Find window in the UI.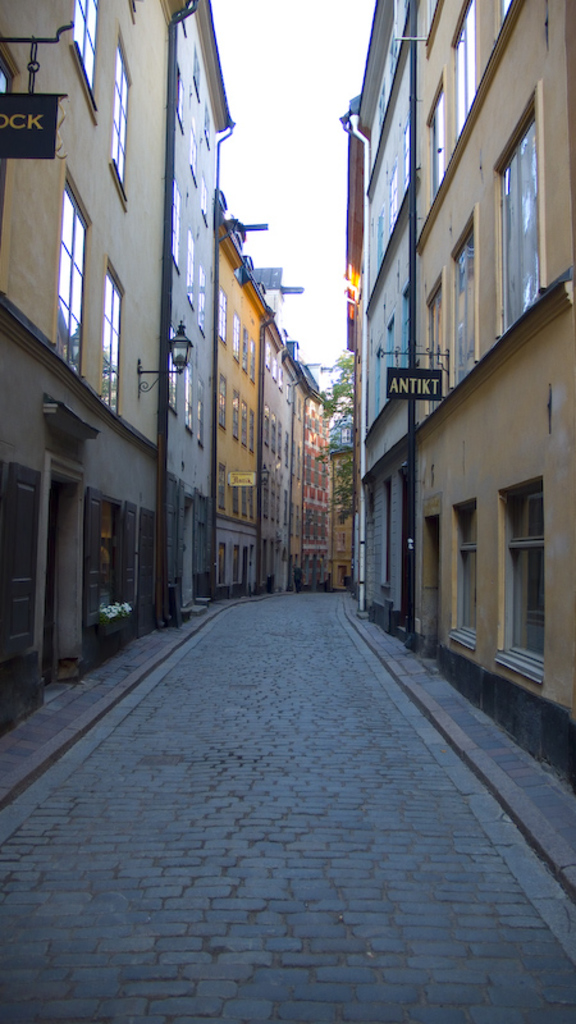
UI element at 0 460 40 655.
